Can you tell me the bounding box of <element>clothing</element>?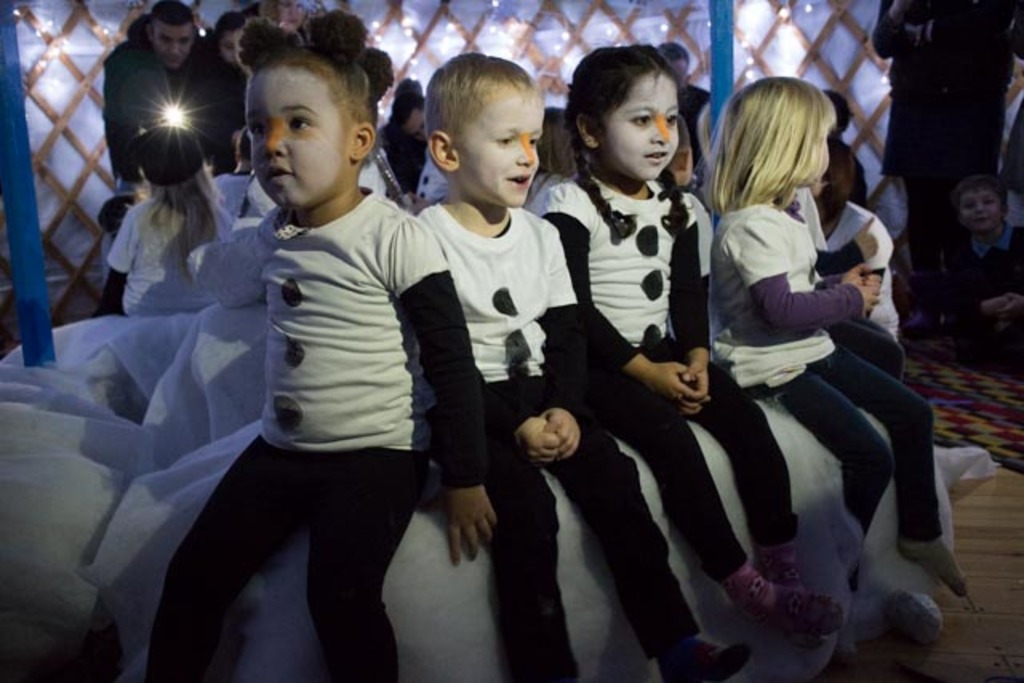
crop(381, 146, 443, 206).
